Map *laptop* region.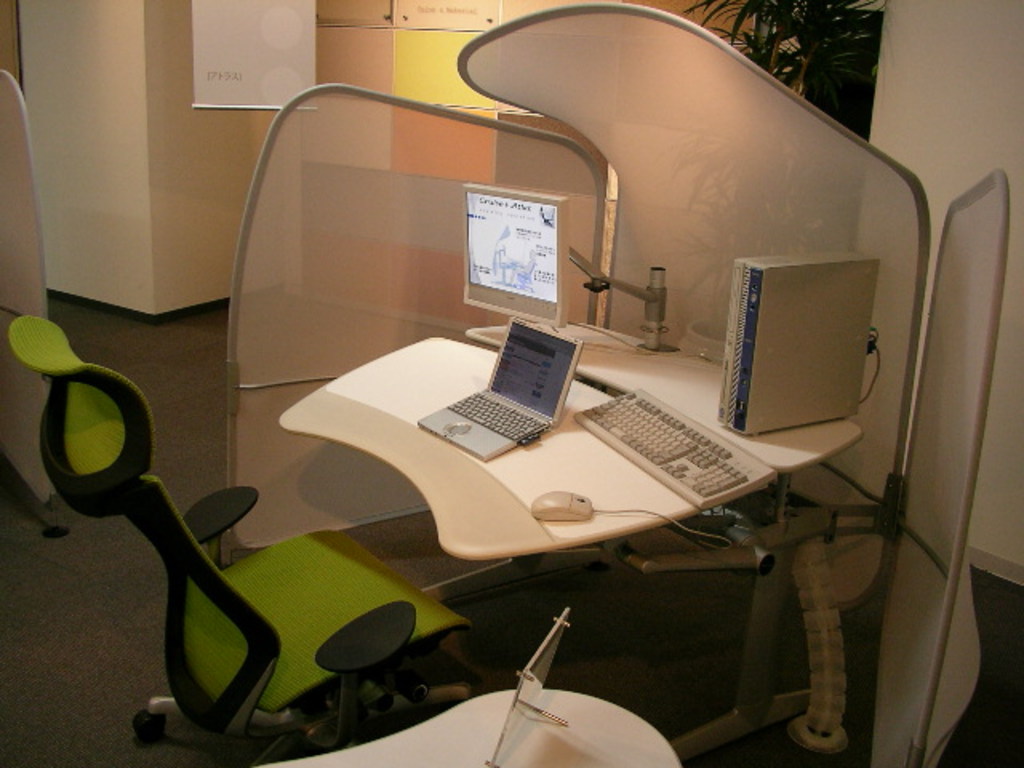
Mapped to [x1=402, y1=302, x2=582, y2=466].
